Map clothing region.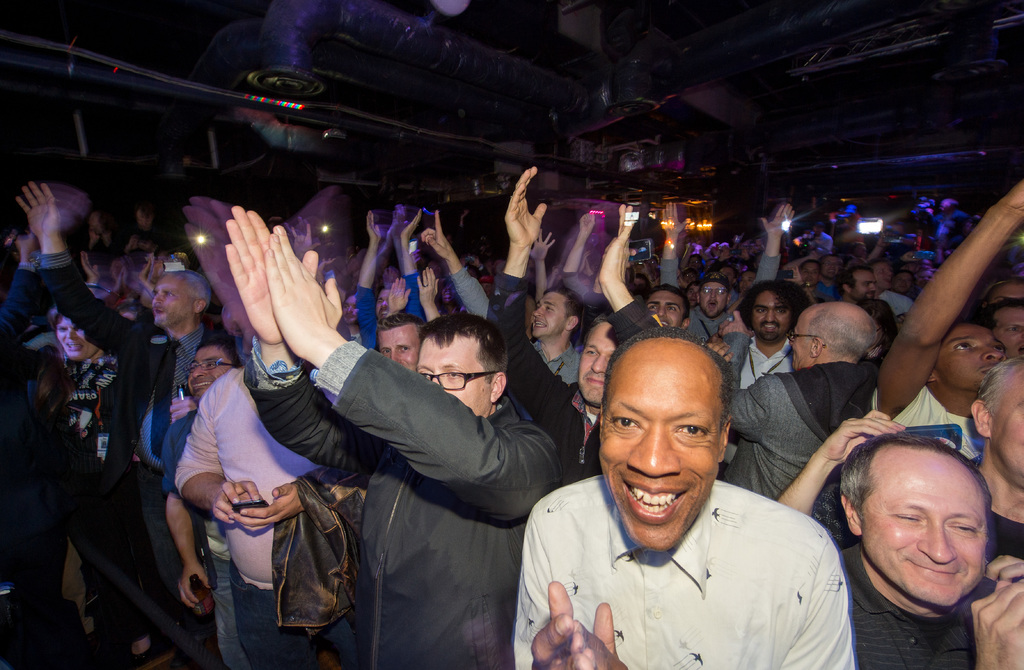
Mapped to [0, 238, 60, 669].
